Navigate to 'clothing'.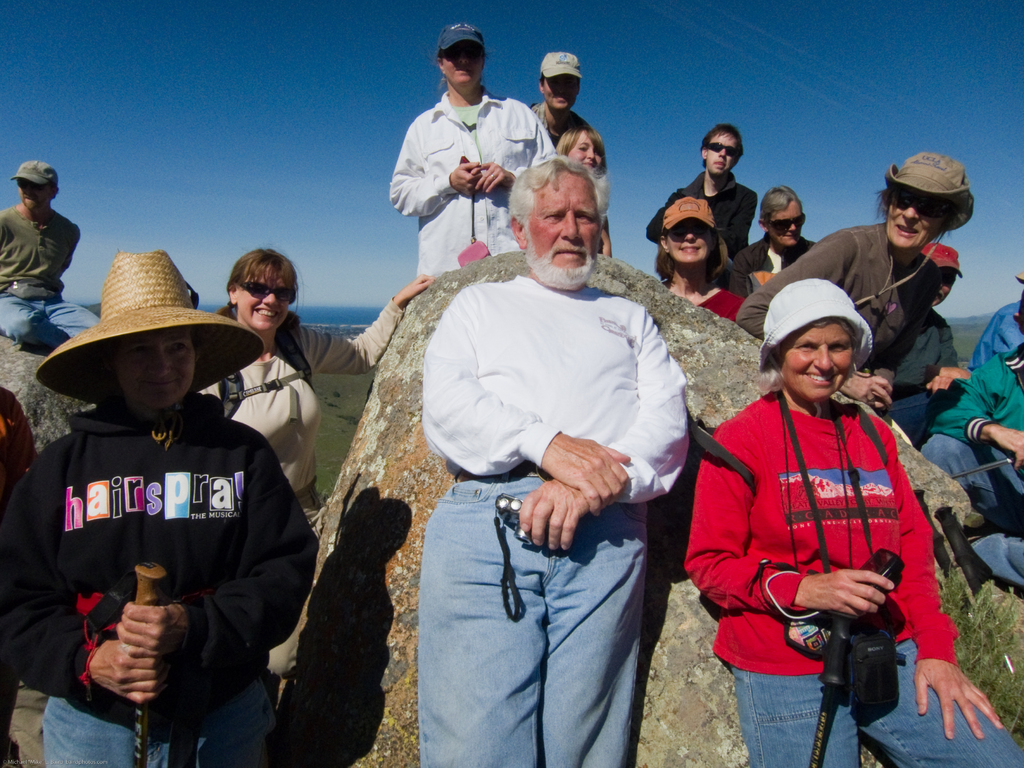
Navigation target: <bbox>388, 83, 554, 281</bbox>.
